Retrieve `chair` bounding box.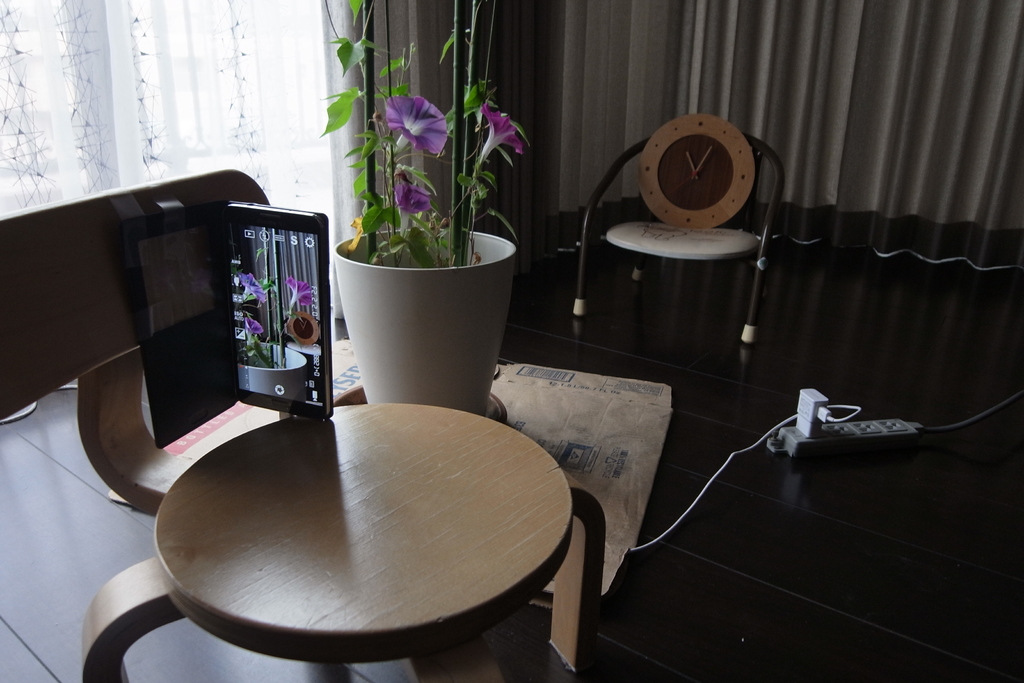
Bounding box: {"x1": 0, "y1": 164, "x2": 619, "y2": 671}.
